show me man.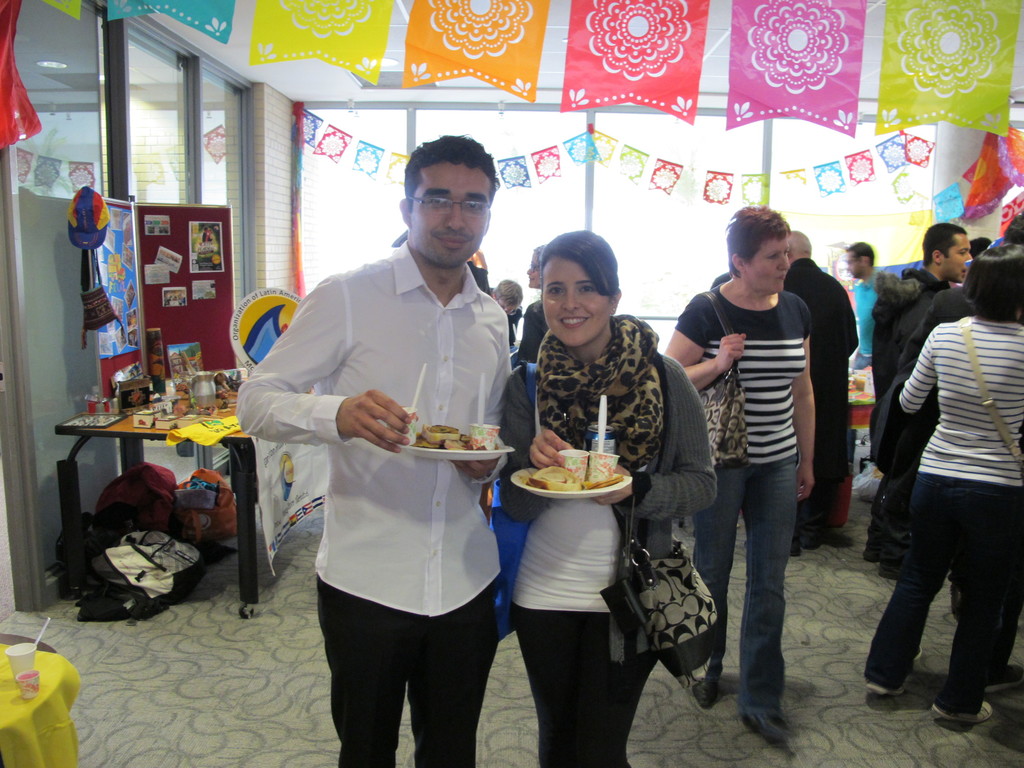
man is here: 867, 225, 973, 573.
